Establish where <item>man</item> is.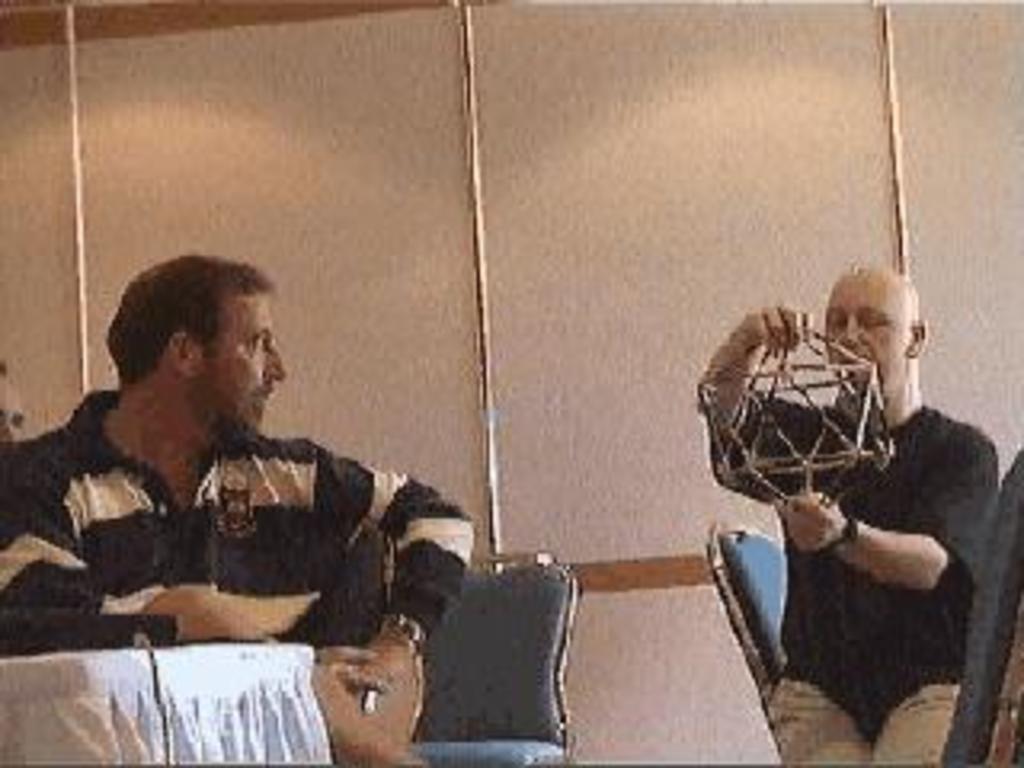
Established at select_region(694, 266, 1002, 765).
